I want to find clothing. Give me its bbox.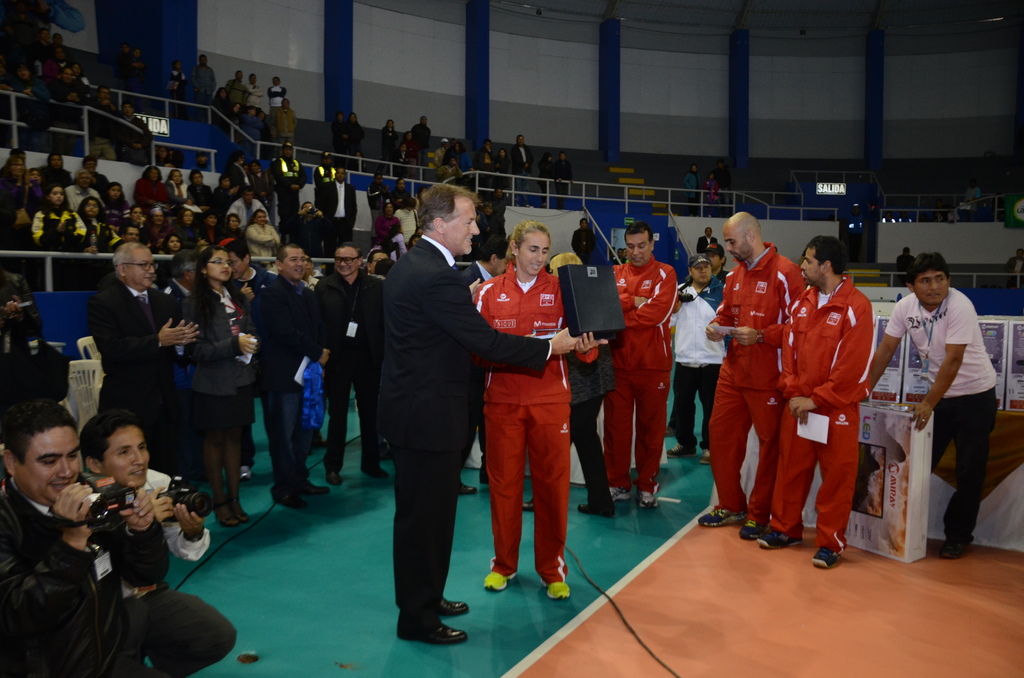
<box>375,239,554,624</box>.
